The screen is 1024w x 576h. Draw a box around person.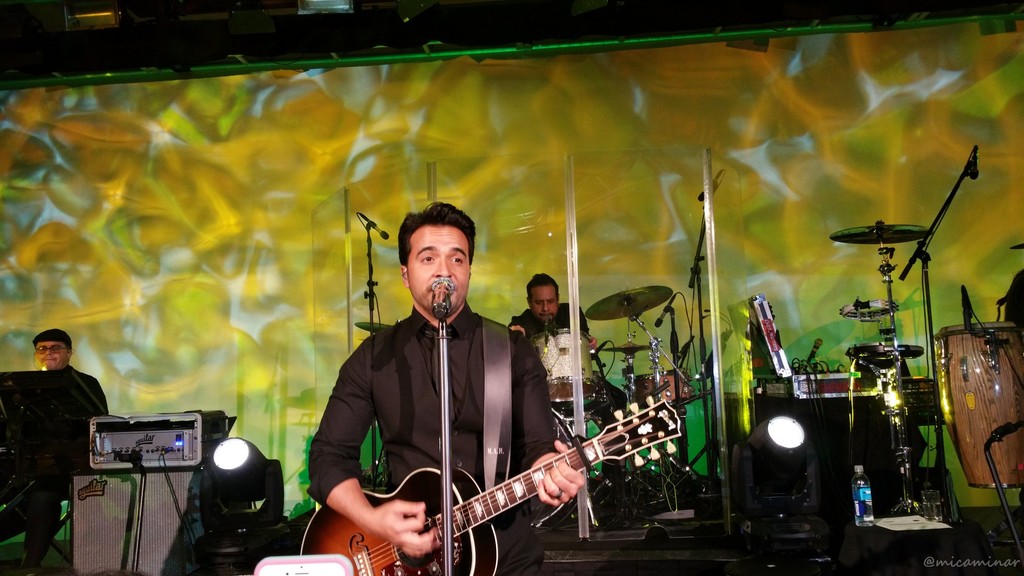
x1=508, y1=269, x2=594, y2=342.
